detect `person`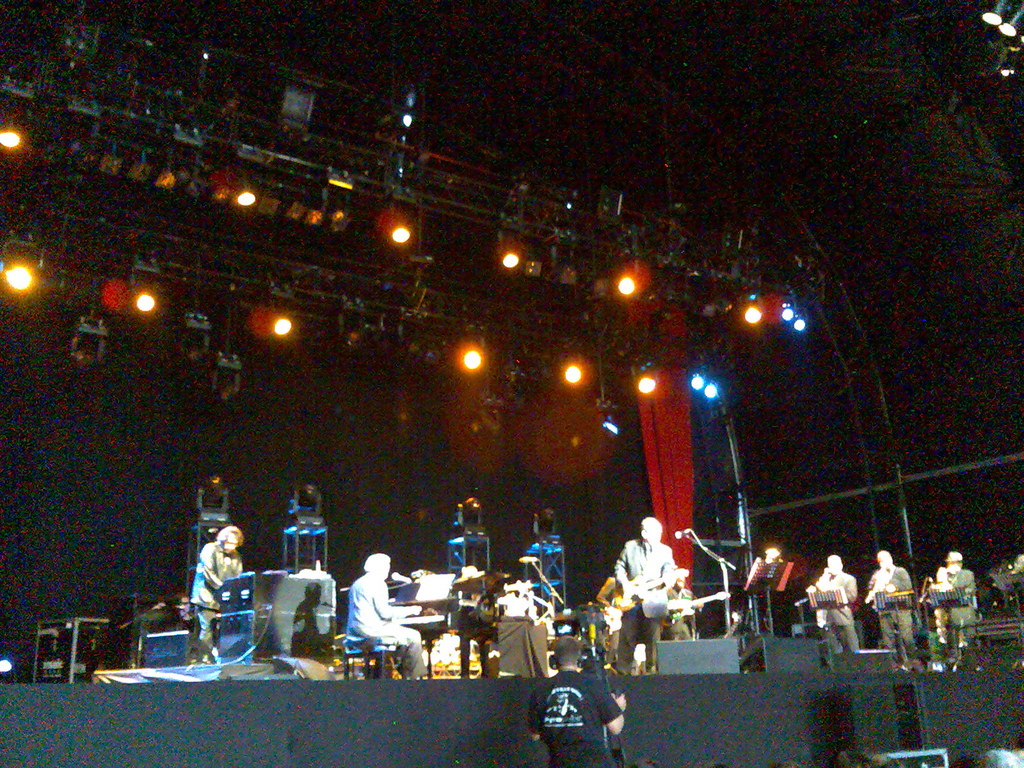
(809, 554, 859, 653)
